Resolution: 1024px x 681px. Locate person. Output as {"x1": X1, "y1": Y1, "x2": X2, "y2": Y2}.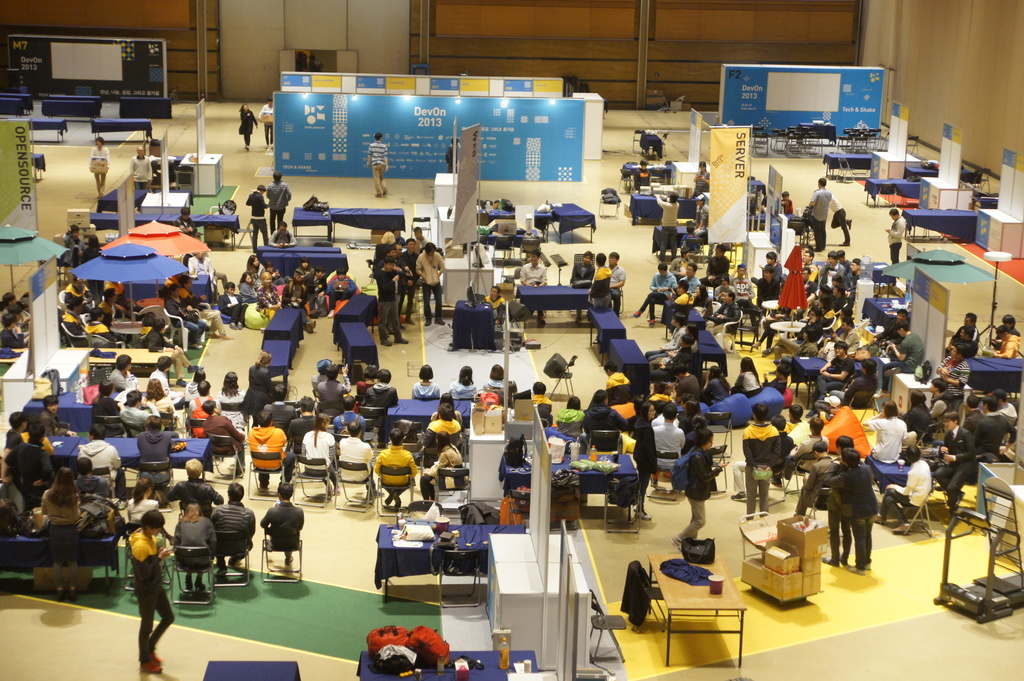
{"x1": 483, "y1": 365, "x2": 511, "y2": 399}.
